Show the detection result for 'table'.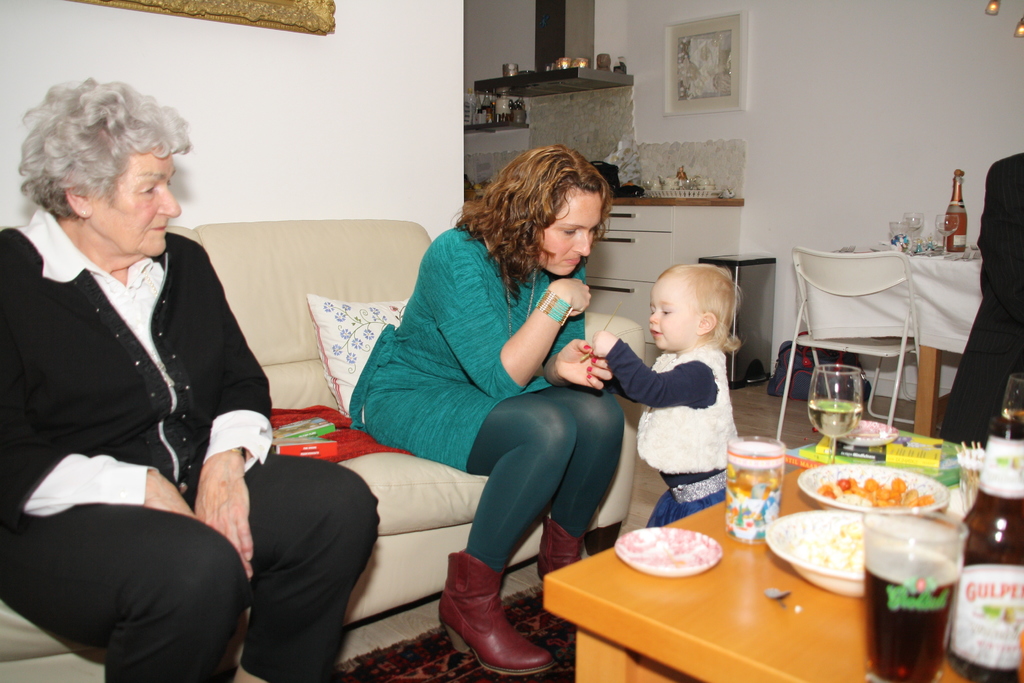
rect(545, 449, 943, 682).
